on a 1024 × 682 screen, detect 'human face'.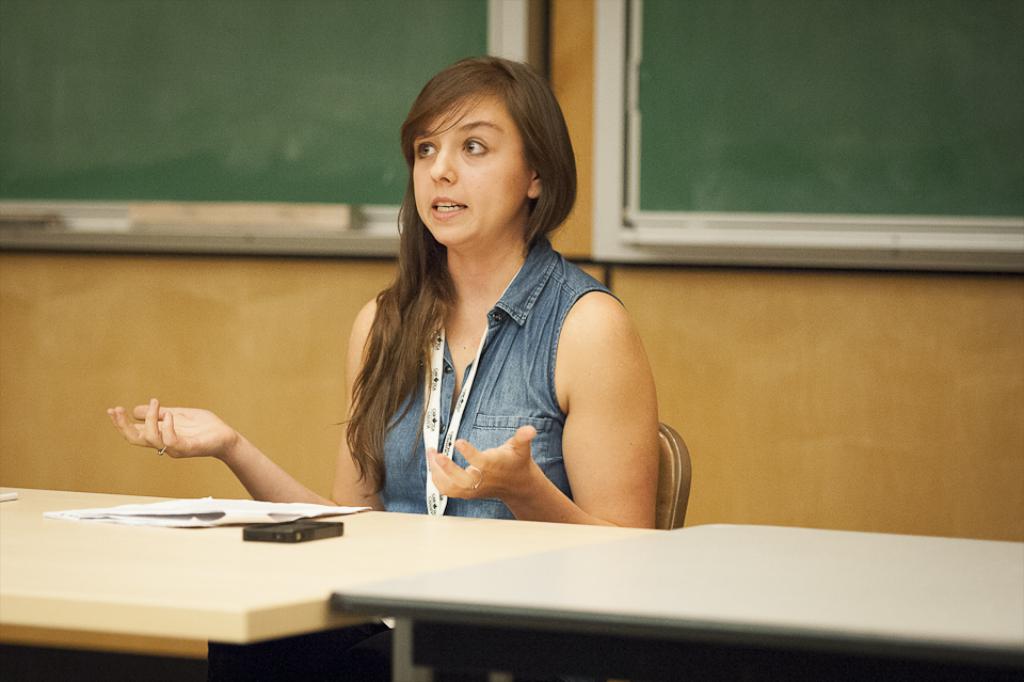
{"left": 403, "top": 90, "right": 523, "bottom": 250}.
